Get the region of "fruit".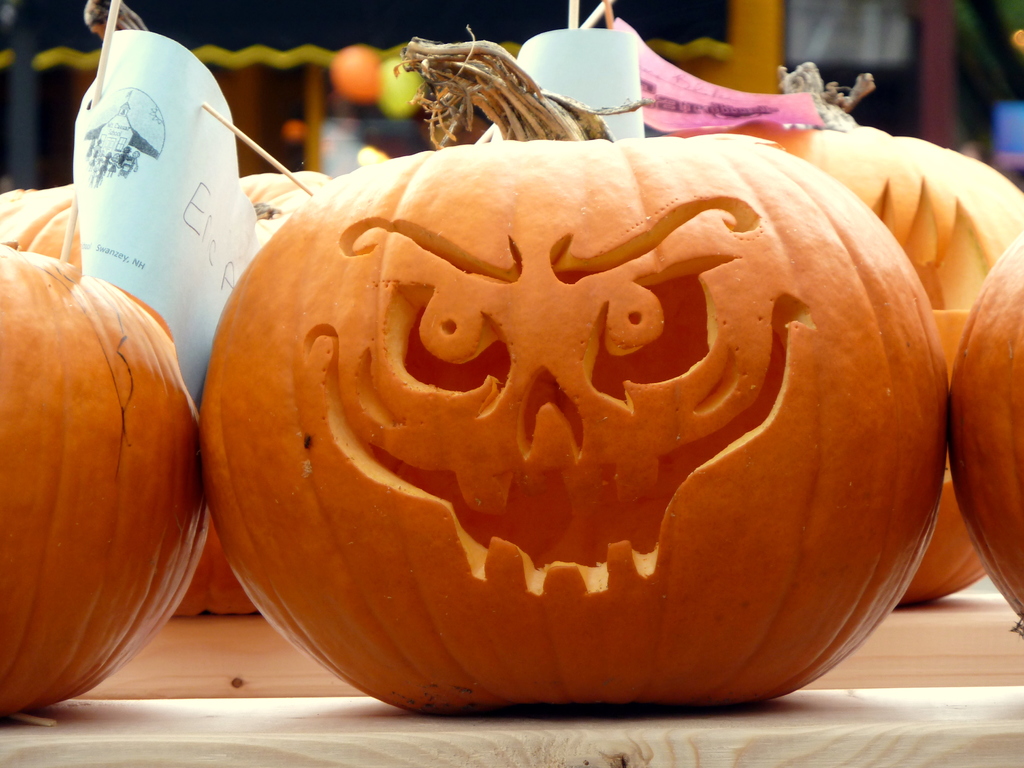
(x1=0, y1=275, x2=203, y2=673).
